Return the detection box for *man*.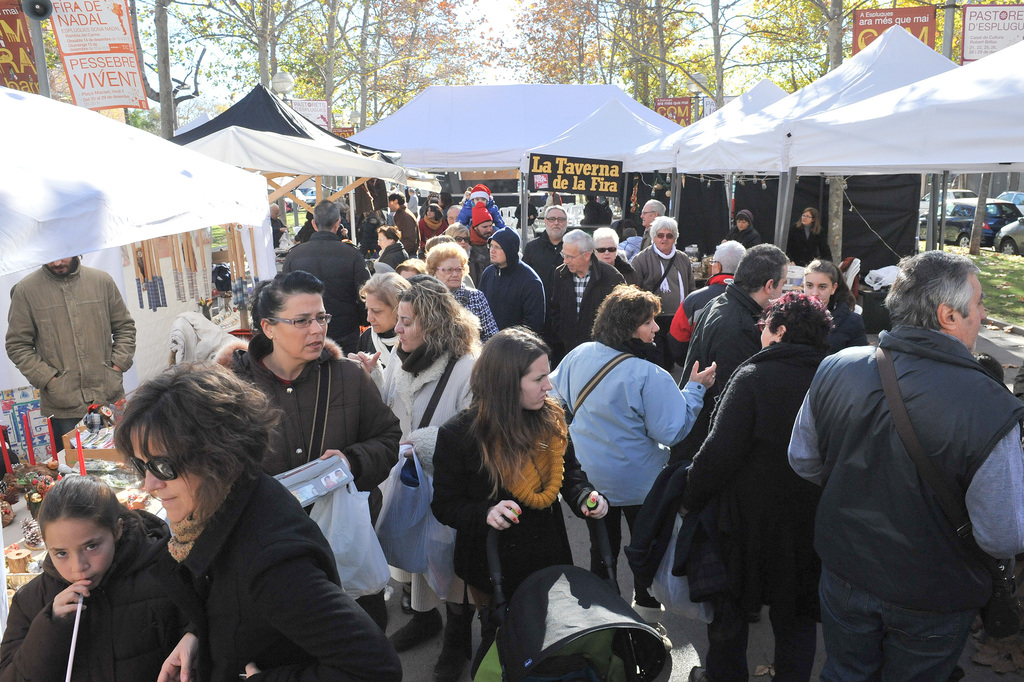
<box>3,254,136,454</box>.
